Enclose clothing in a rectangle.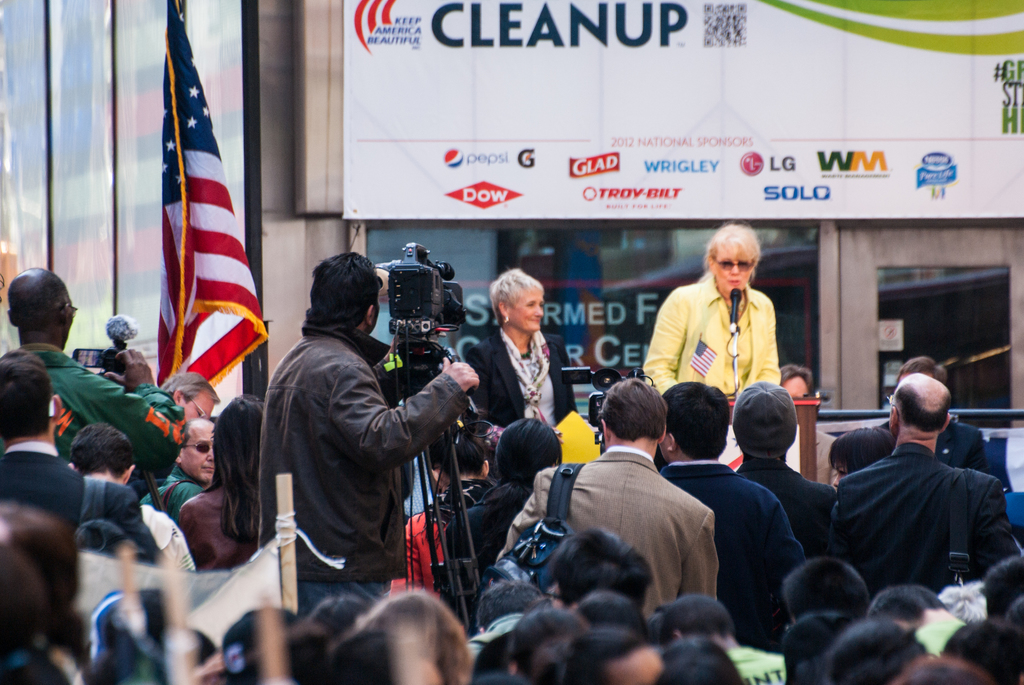
(132,459,204,526).
